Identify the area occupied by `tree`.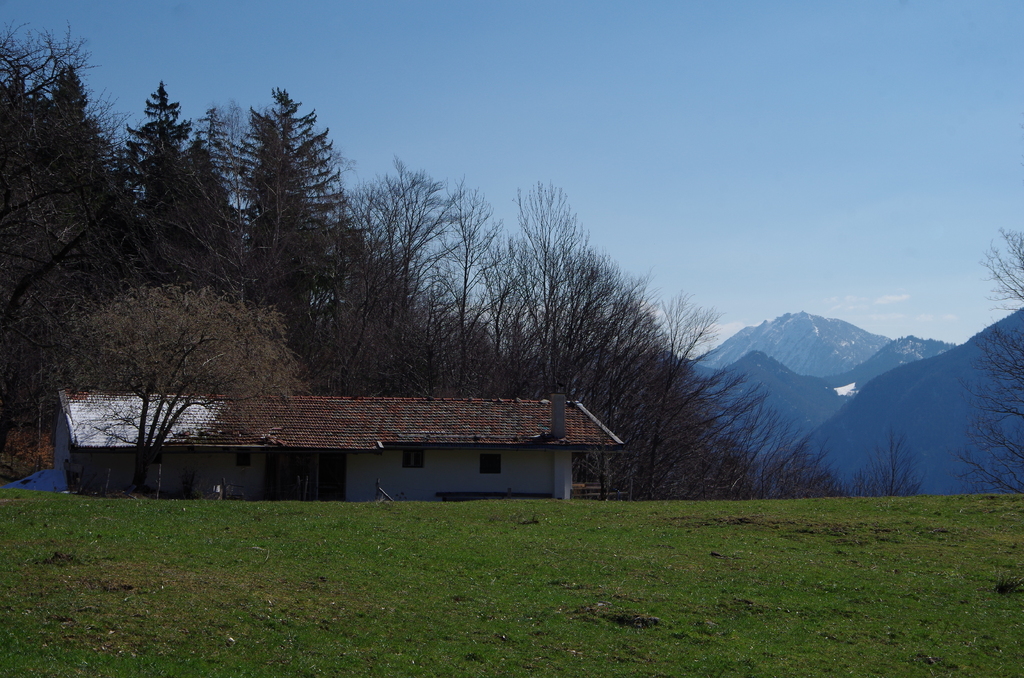
Area: bbox=(59, 273, 314, 492).
